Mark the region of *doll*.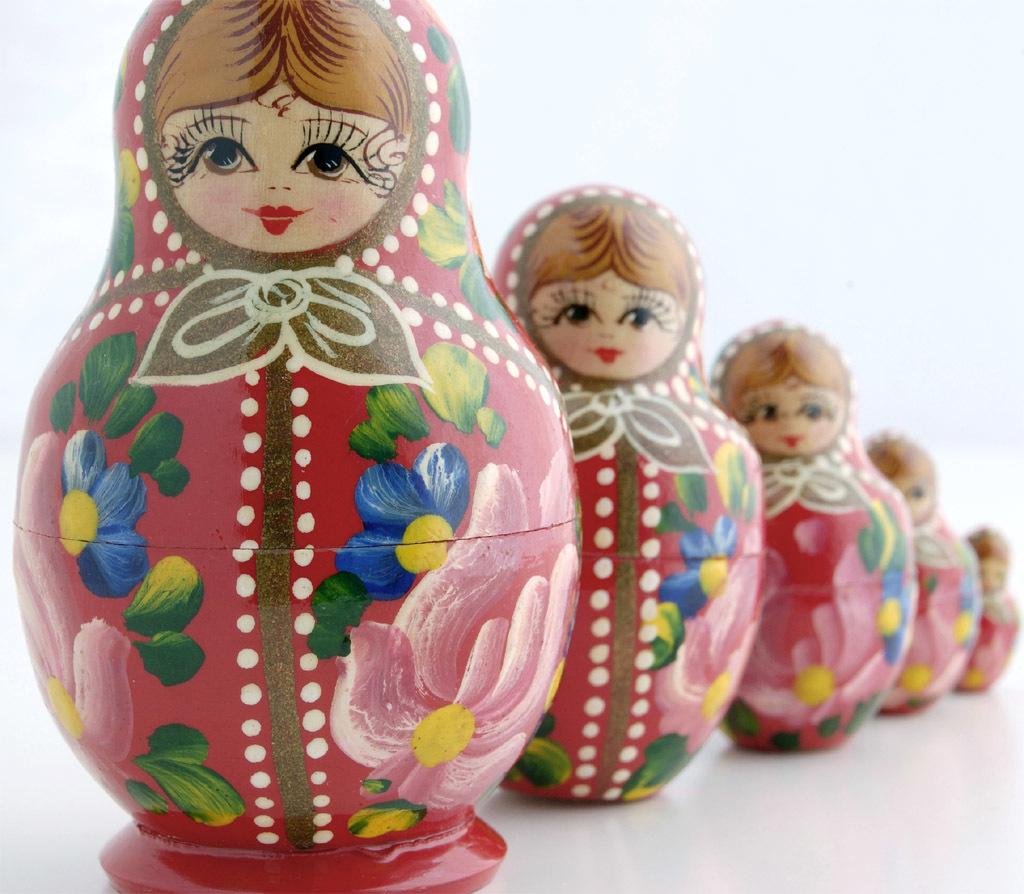
Region: pyautogui.locateOnScreen(10, 0, 588, 893).
